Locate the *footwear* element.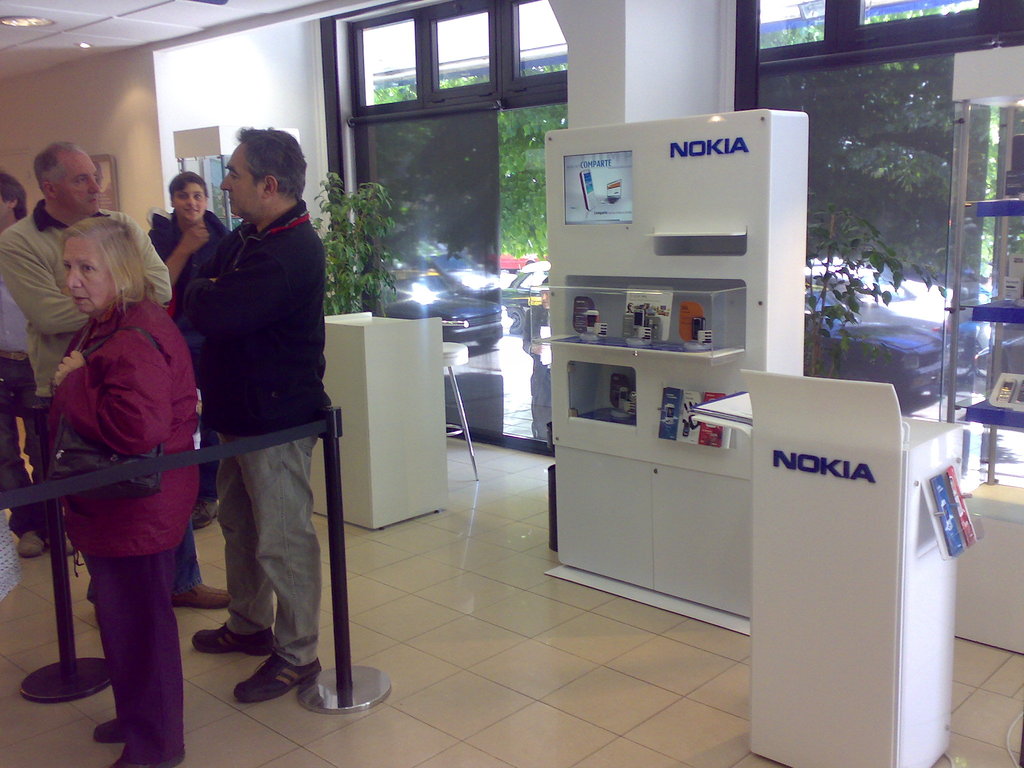
Element bbox: 170 581 230 607.
